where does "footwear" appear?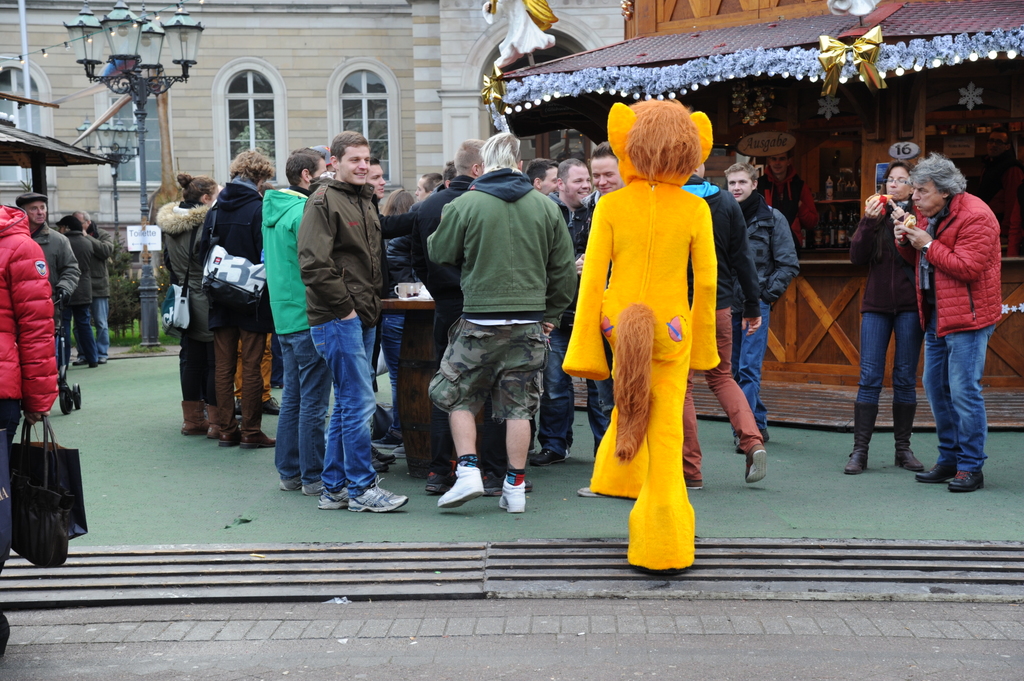
Appears at bbox=(682, 477, 701, 490).
